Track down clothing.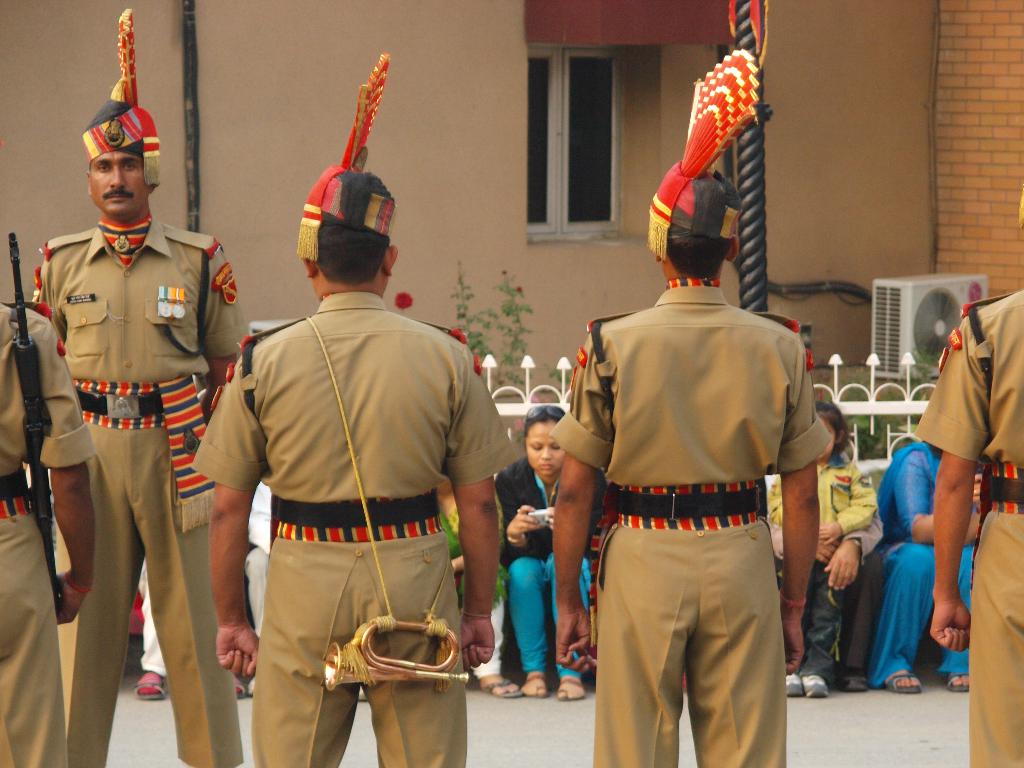
Tracked to left=921, top=293, right=1023, bottom=767.
